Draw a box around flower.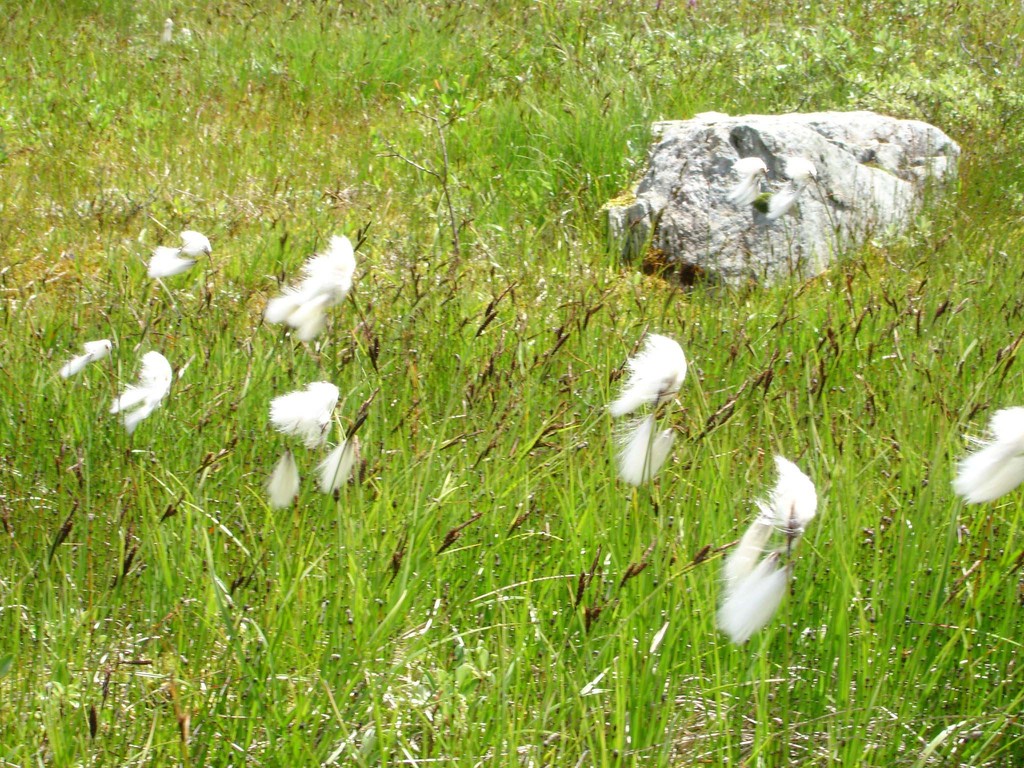
[x1=315, y1=429, x2=360, y2=493].
